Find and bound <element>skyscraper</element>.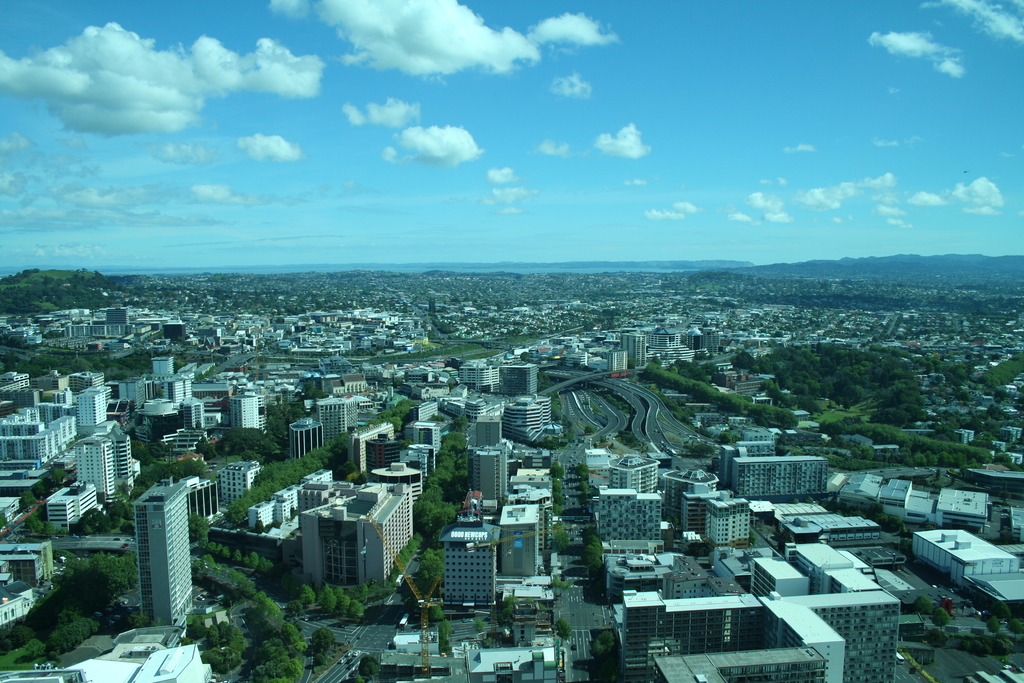
Bound: 647 324 696 373.
